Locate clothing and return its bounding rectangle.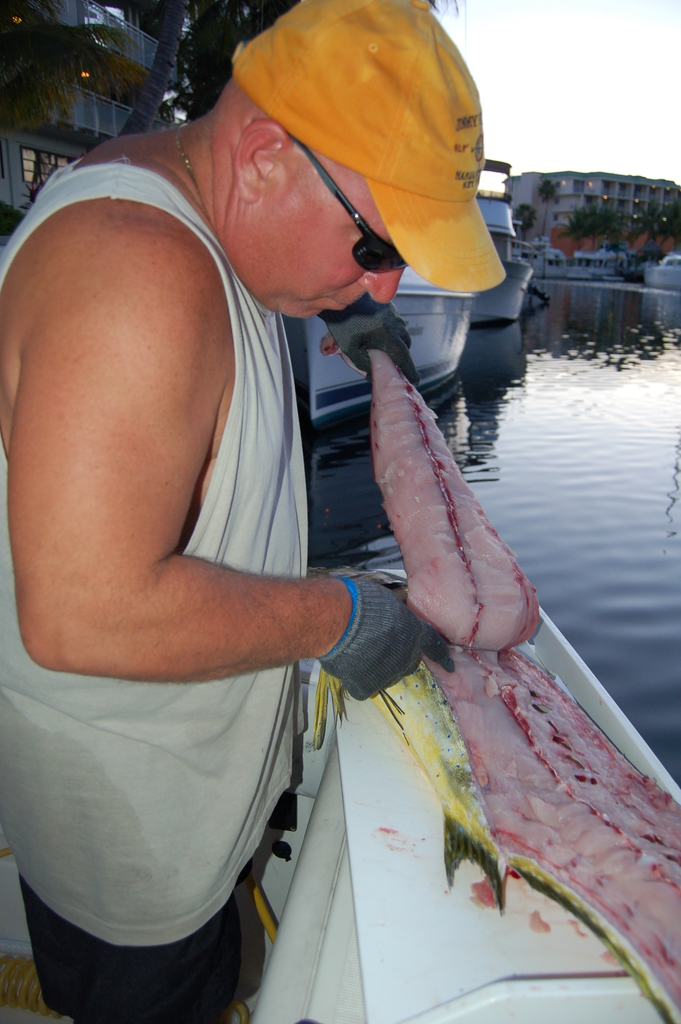
{"x1": 0, "y1": 159, "x2": 306, "y2": 1020}.
